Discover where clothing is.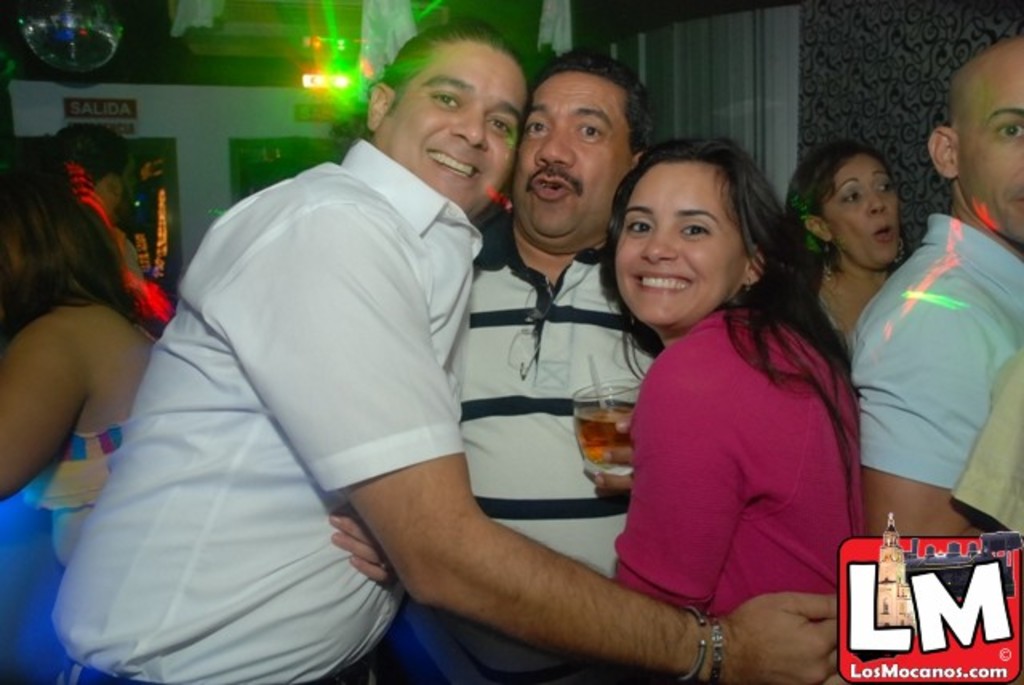
Discovered at box(454, 234, 667, 683).
